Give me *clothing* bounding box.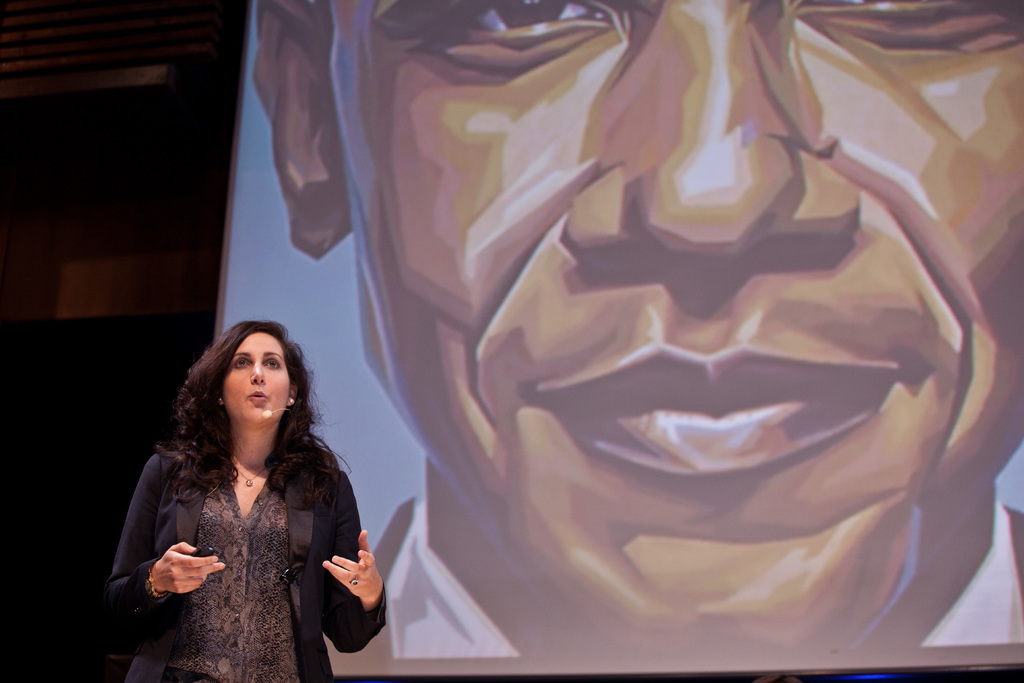
region(113, 393, 374, 673).
